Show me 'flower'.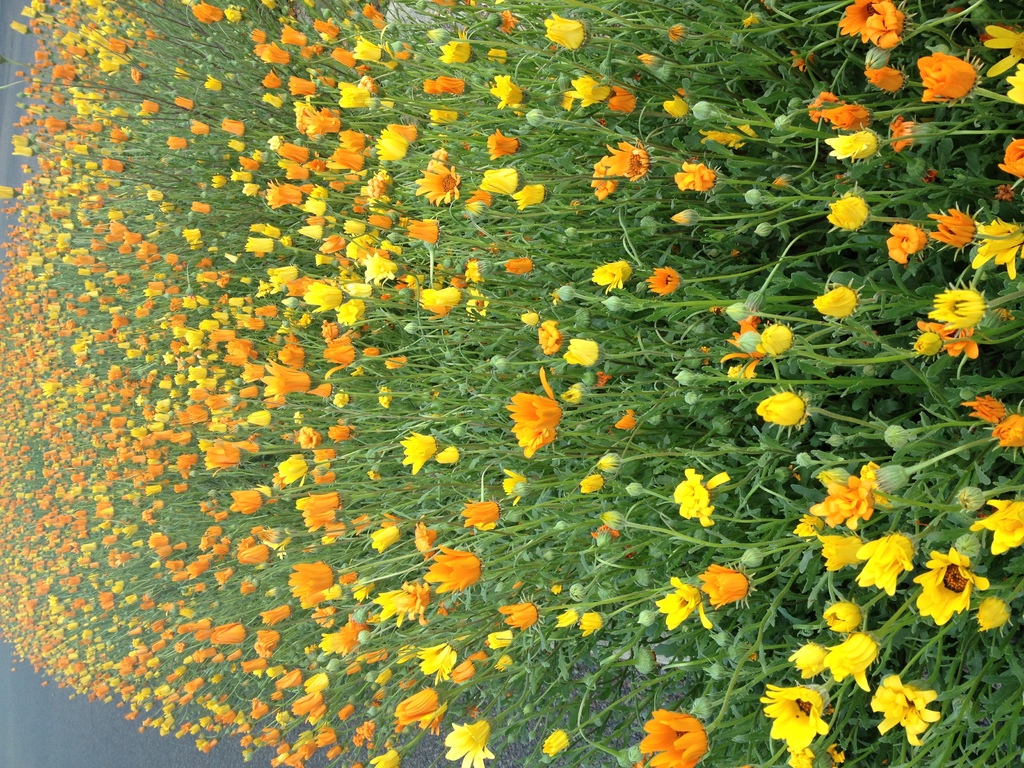
'flower' is here: <box>588,257,632,289</box>.
